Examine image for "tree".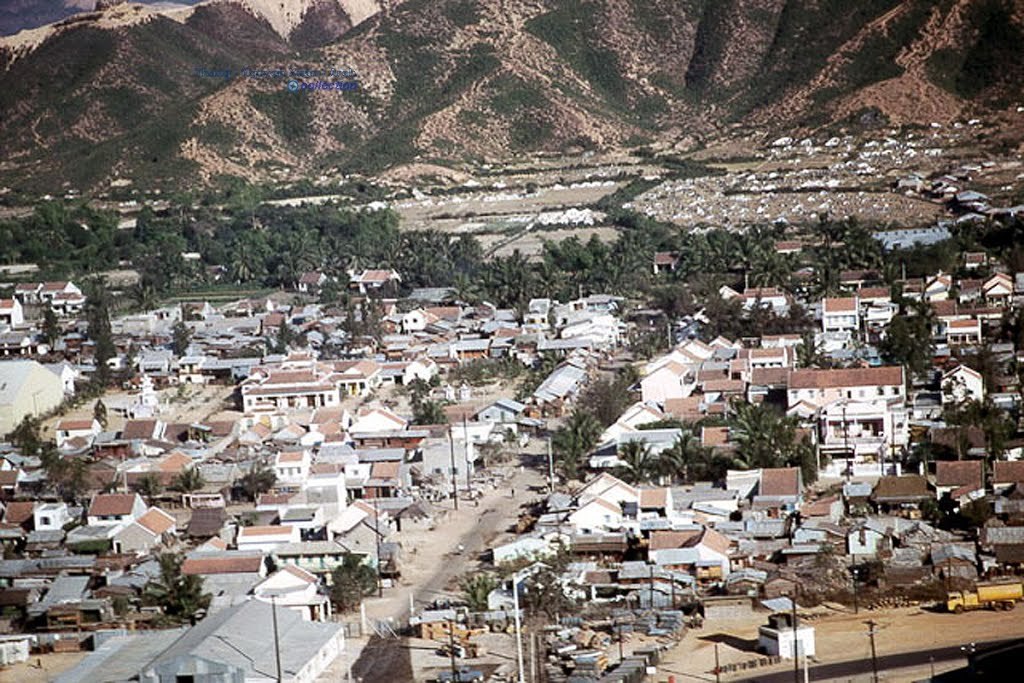
Examination result: [x1=11, y1=411, x2=44, y2=454].
